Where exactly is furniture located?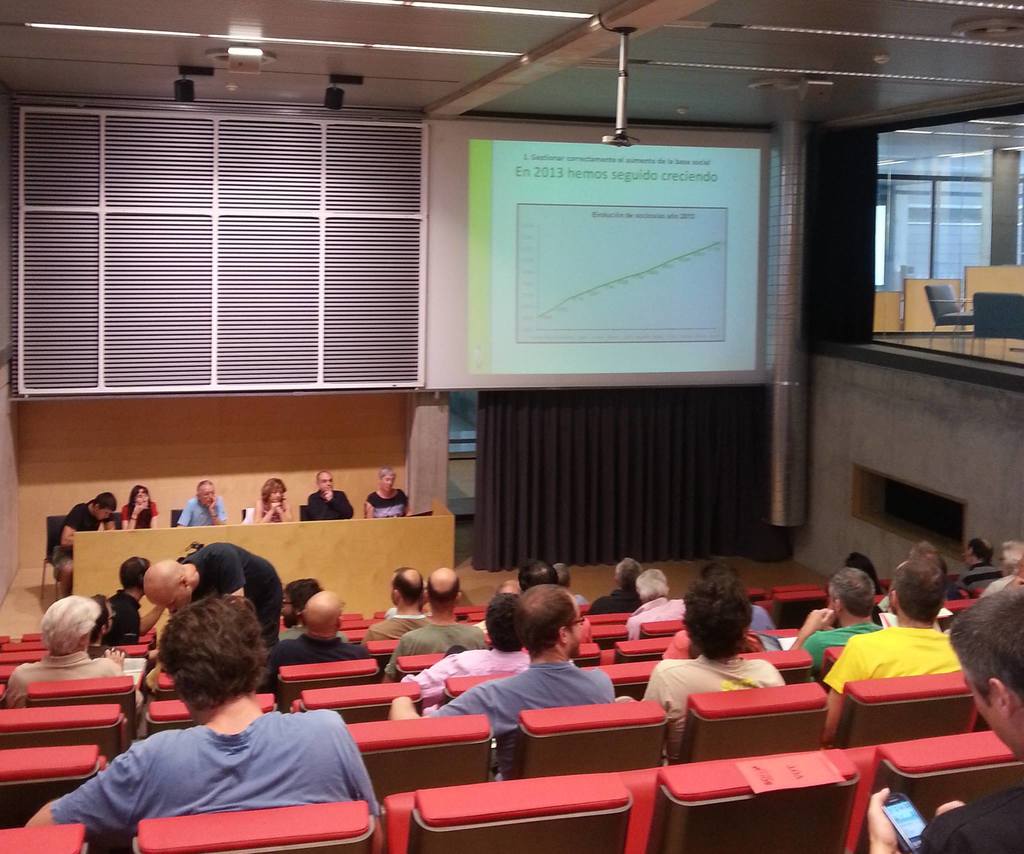
Its bounding box is x1=300 y1=502 x2=309 y2=521.
